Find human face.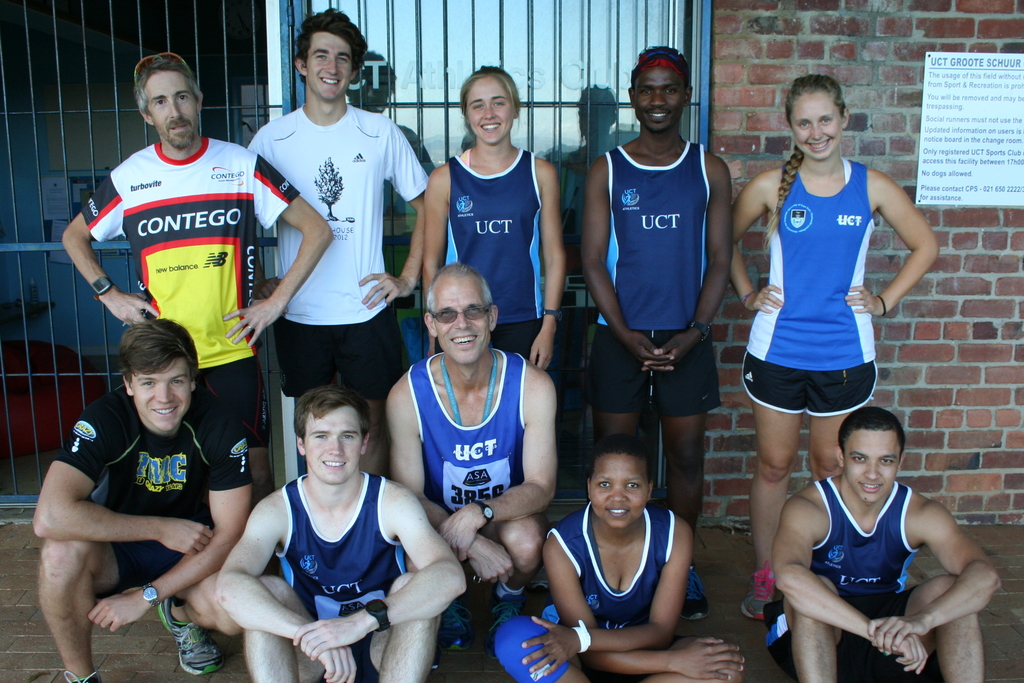
461, 79, 512, 143.
